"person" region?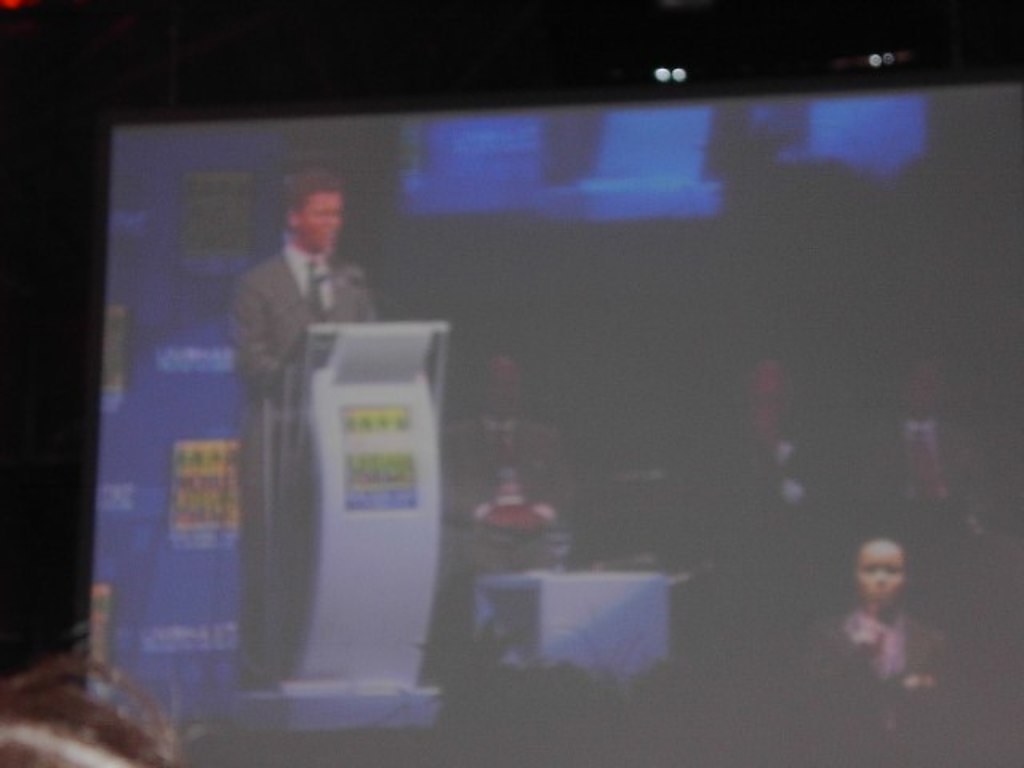
[437,357,584,581]
